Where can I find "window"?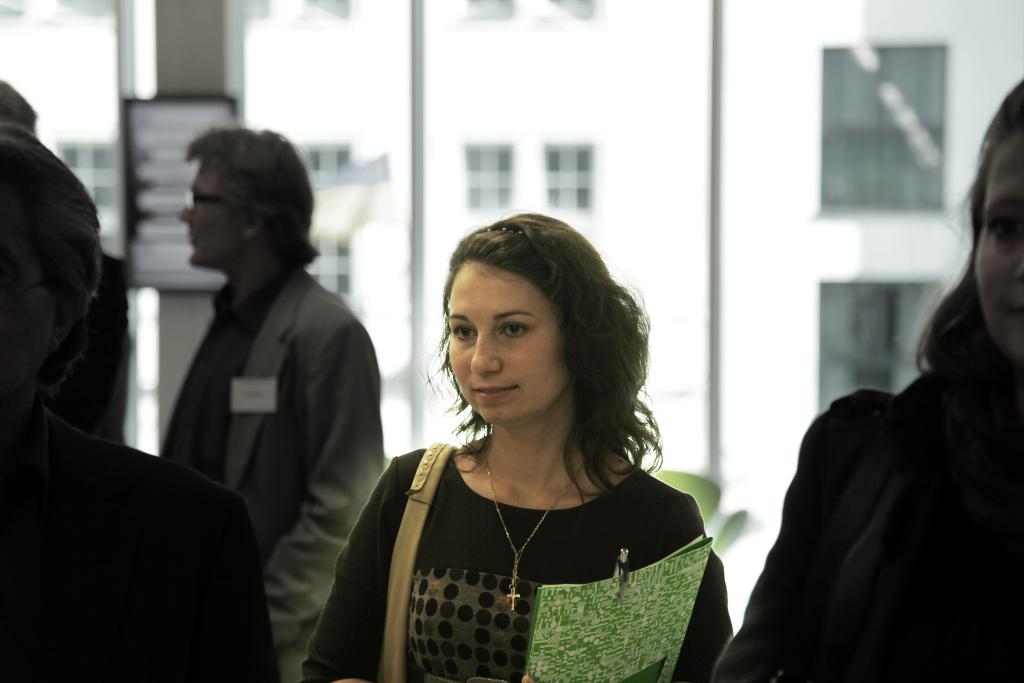
You can find it at select_region(451, 0, 604, 34).
